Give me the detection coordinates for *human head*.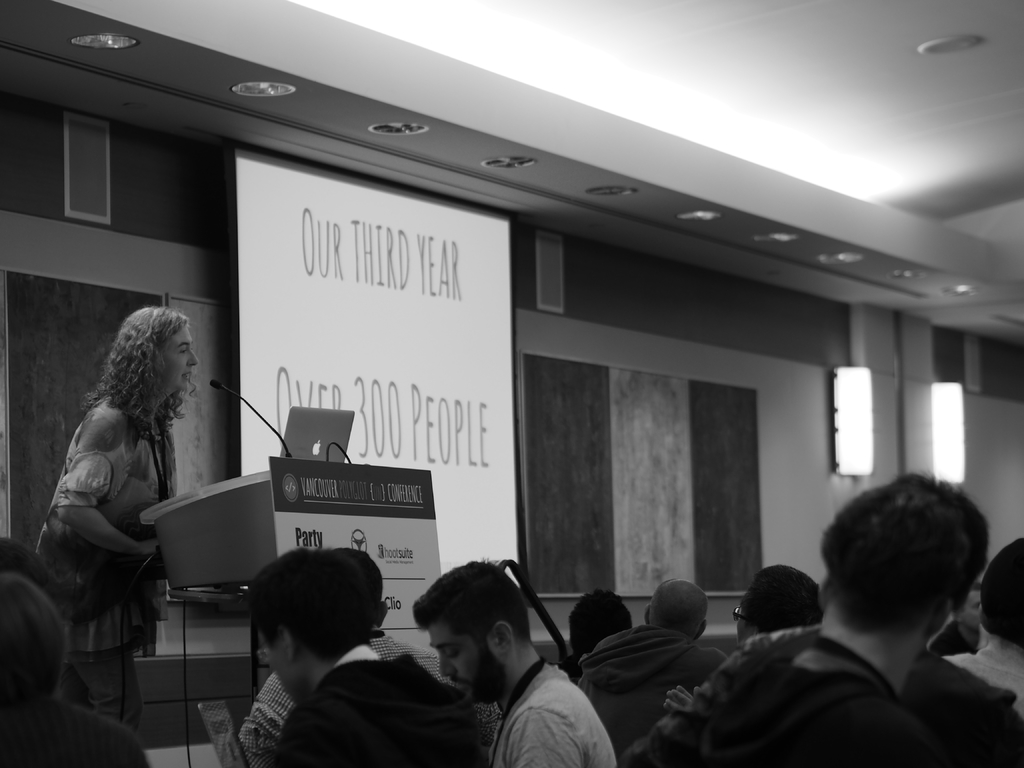
{"x1": 109, "y1": 305, "x2": 198, "y2": 394}.
